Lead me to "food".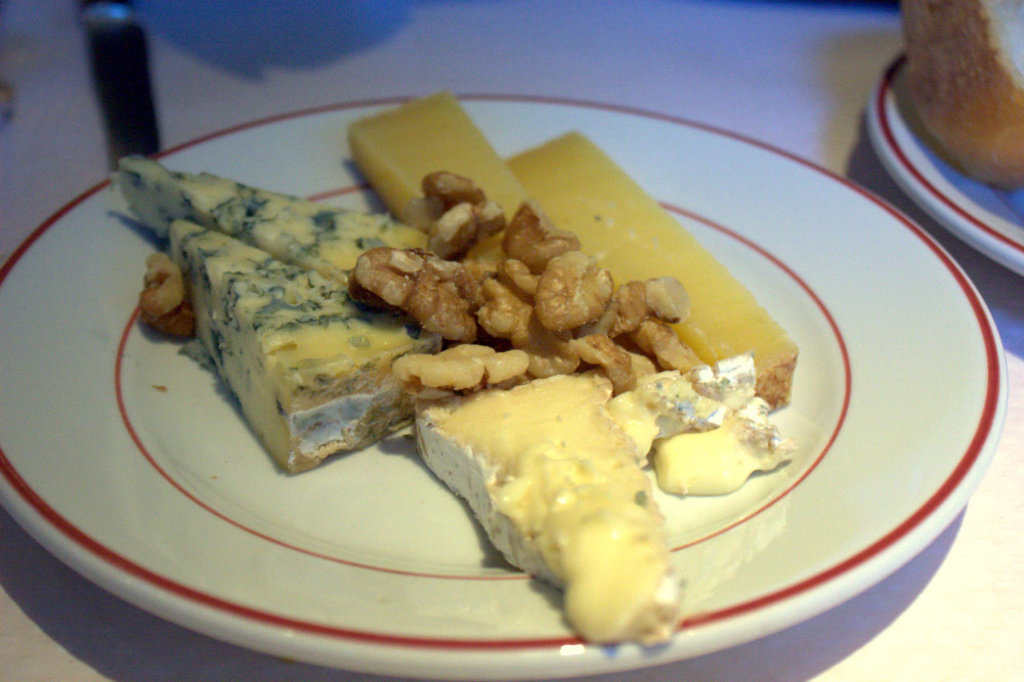
Lead to 417/371/692/649.
